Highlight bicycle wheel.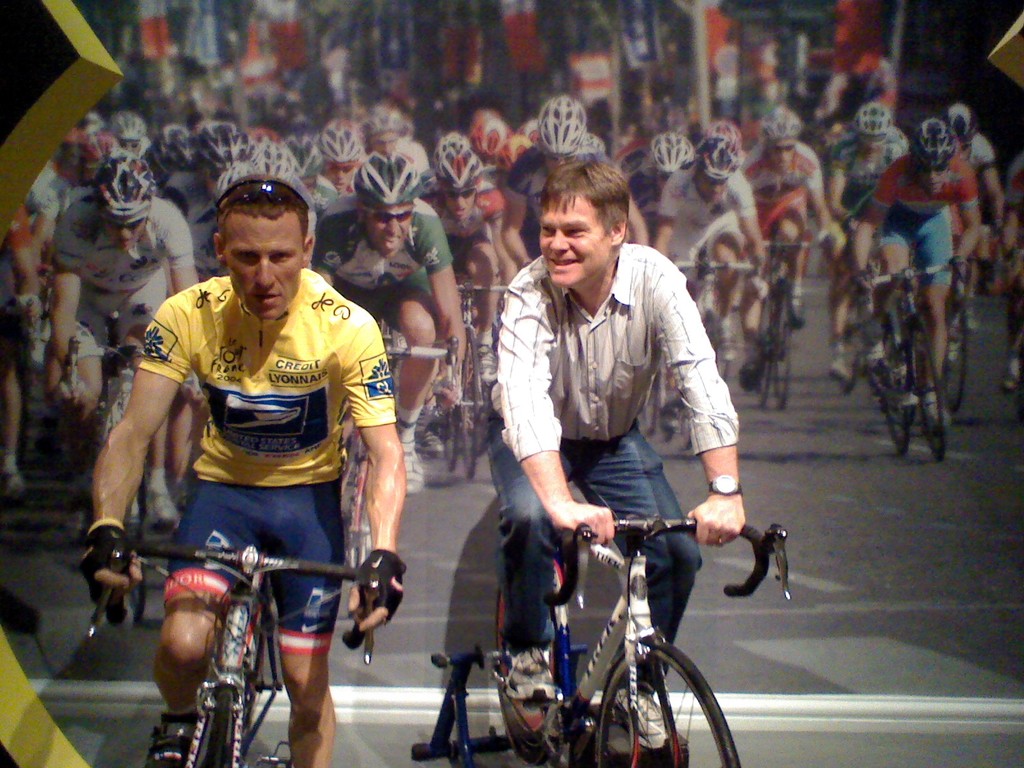
Highlighted region: [x1=945, y1=300, x2=968, y2=416].
